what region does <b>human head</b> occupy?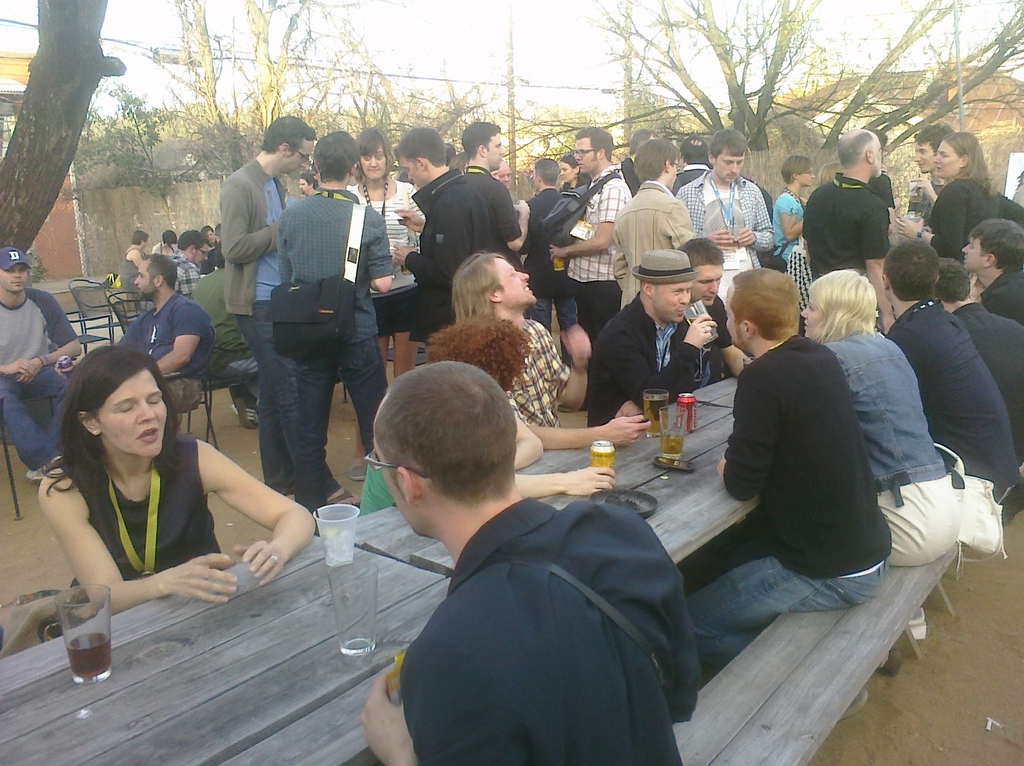
rect(936, 256, 976, 311).
